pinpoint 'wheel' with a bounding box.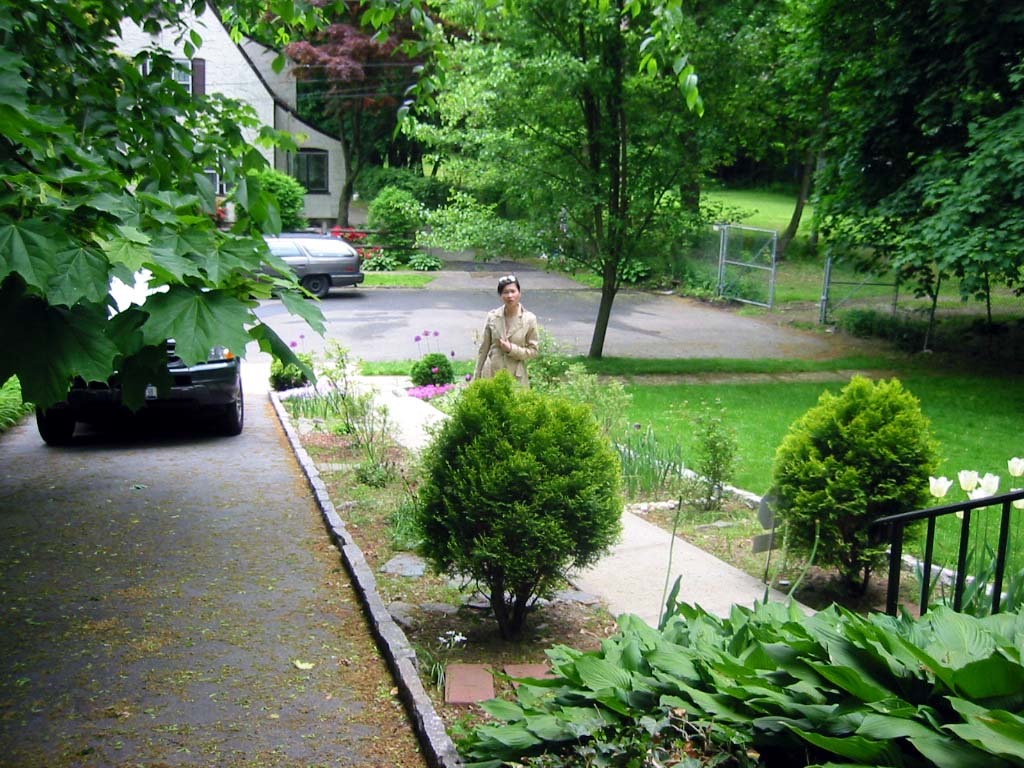
(left=31, top=400, right=82, bottom=451).
